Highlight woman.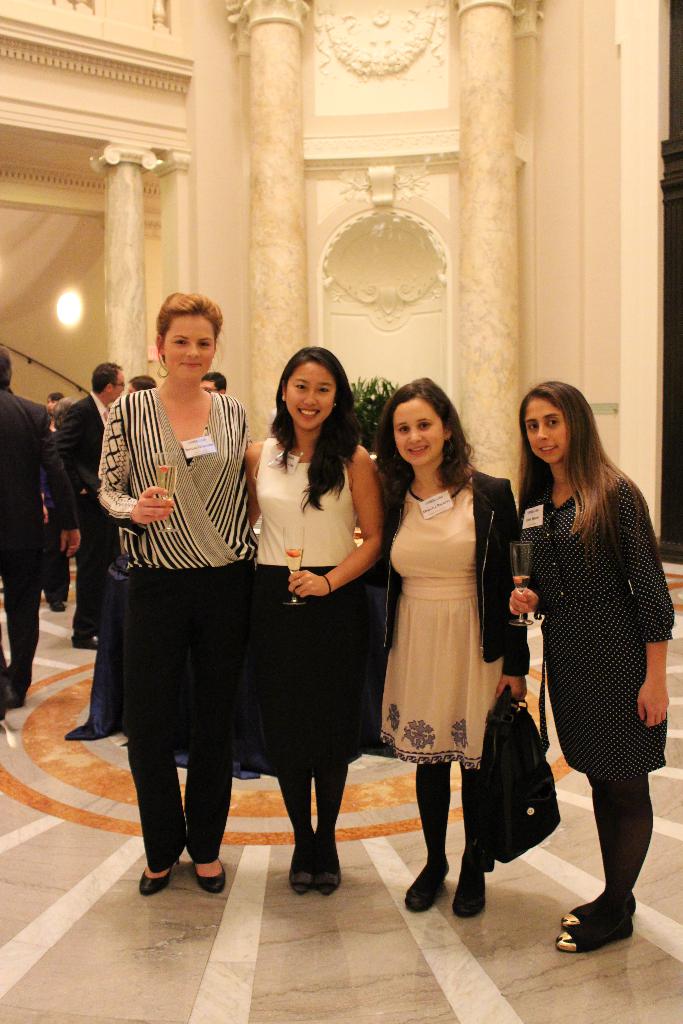
Highlighted region: BBox(379, 397, 532, 883).
